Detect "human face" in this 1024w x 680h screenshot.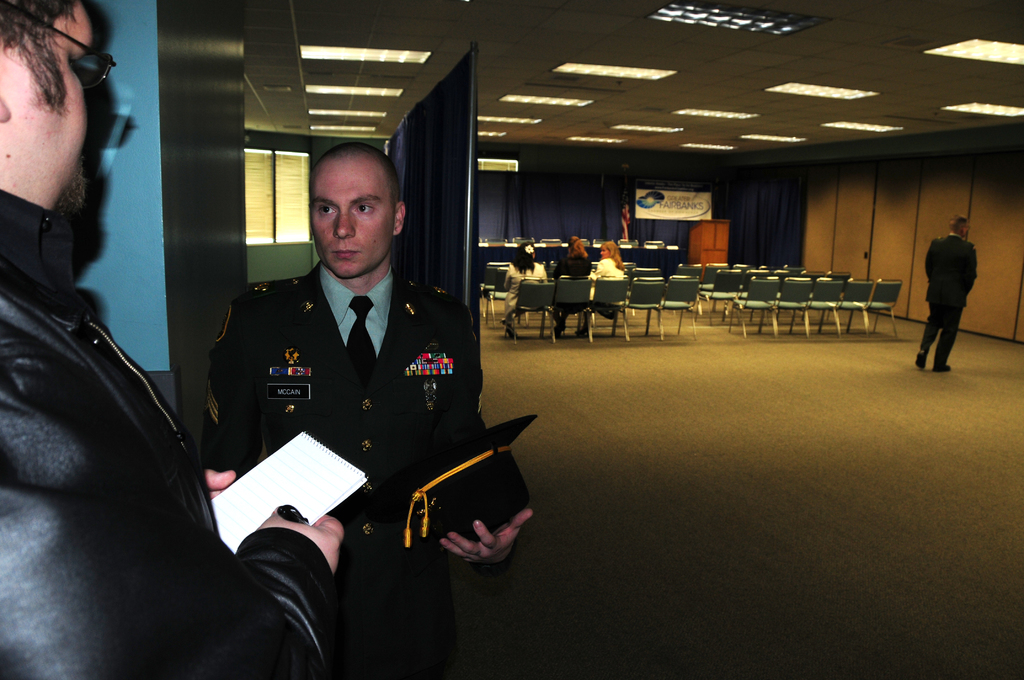
Detection: 314 156 392 279.
